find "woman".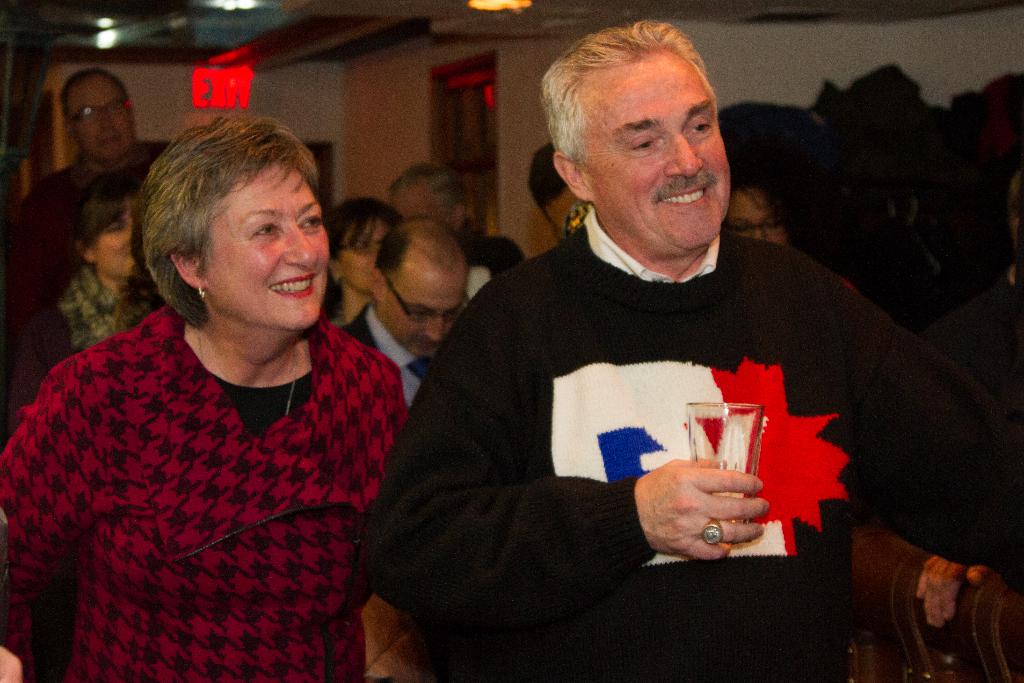
{"x1": 316, "y1": 191, "x2": 406, "y2": 334}.
